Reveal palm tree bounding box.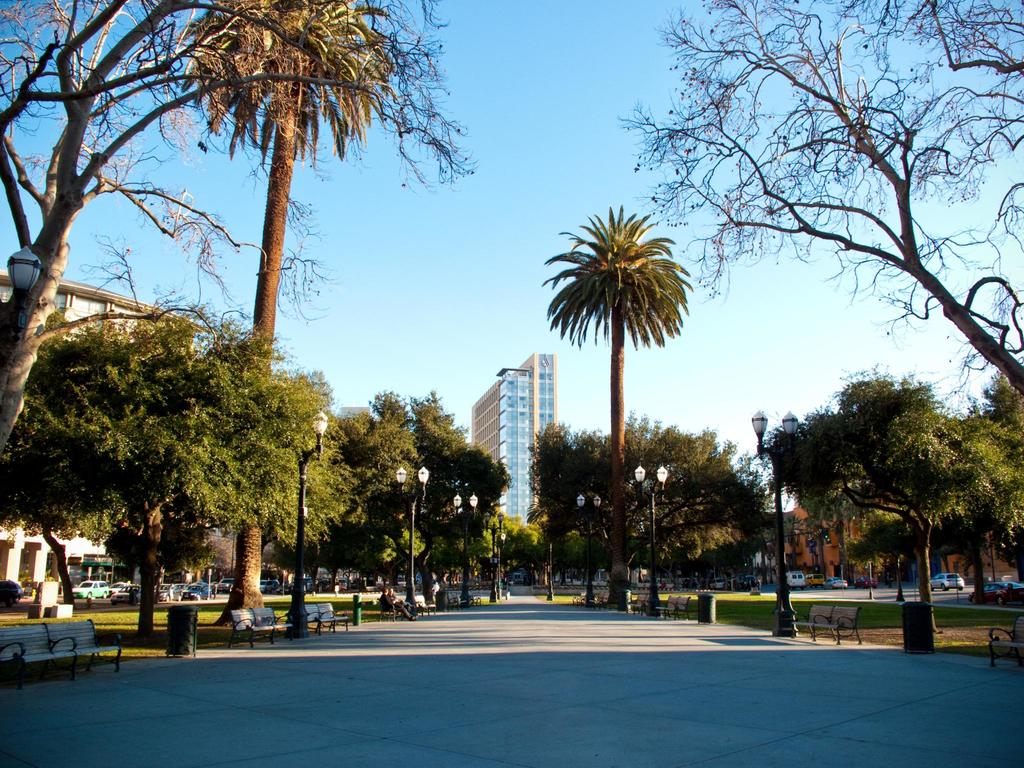
Revealed: box=[746, 413, 844, 576].
